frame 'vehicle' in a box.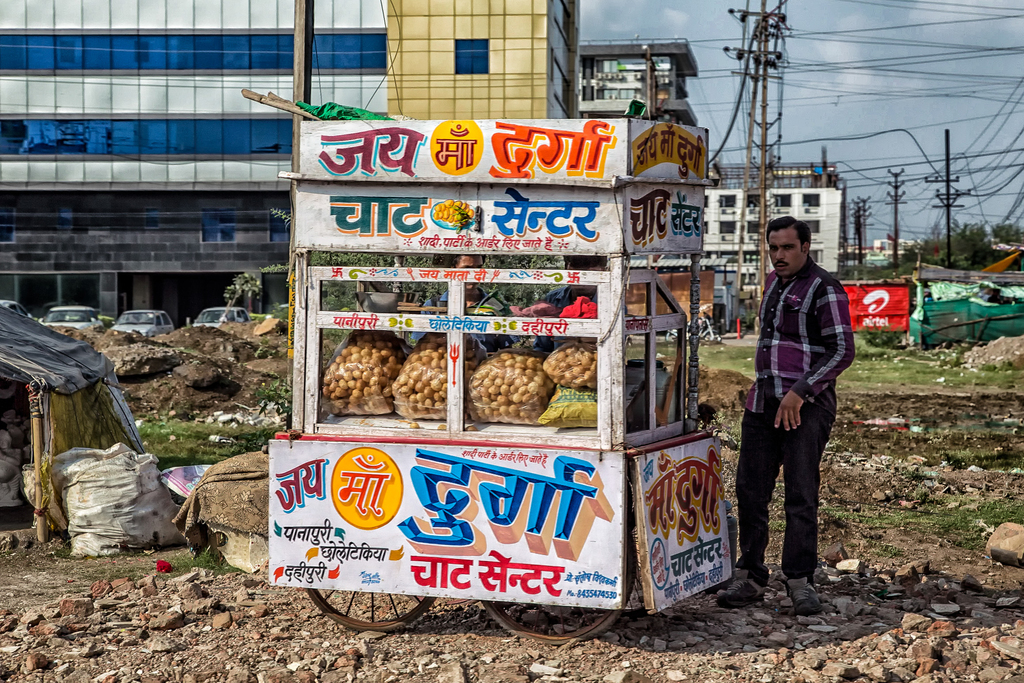
left=40, top=305, right=106, bottom=333.
